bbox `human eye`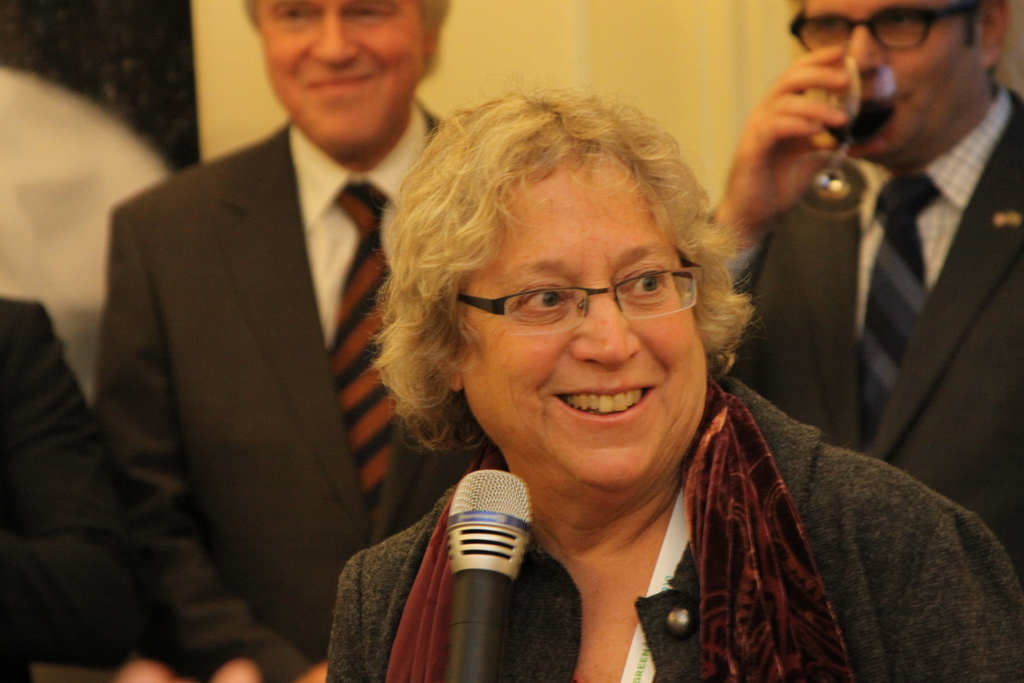
516,280,565,317
